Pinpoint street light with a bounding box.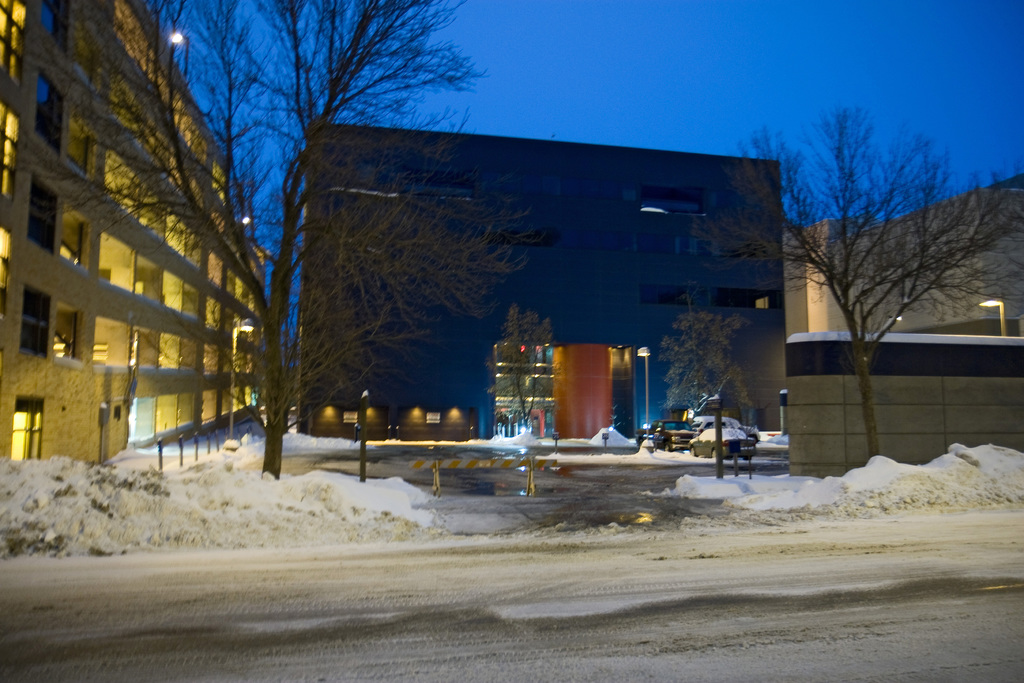
rect(221, 315, 259, 466).
